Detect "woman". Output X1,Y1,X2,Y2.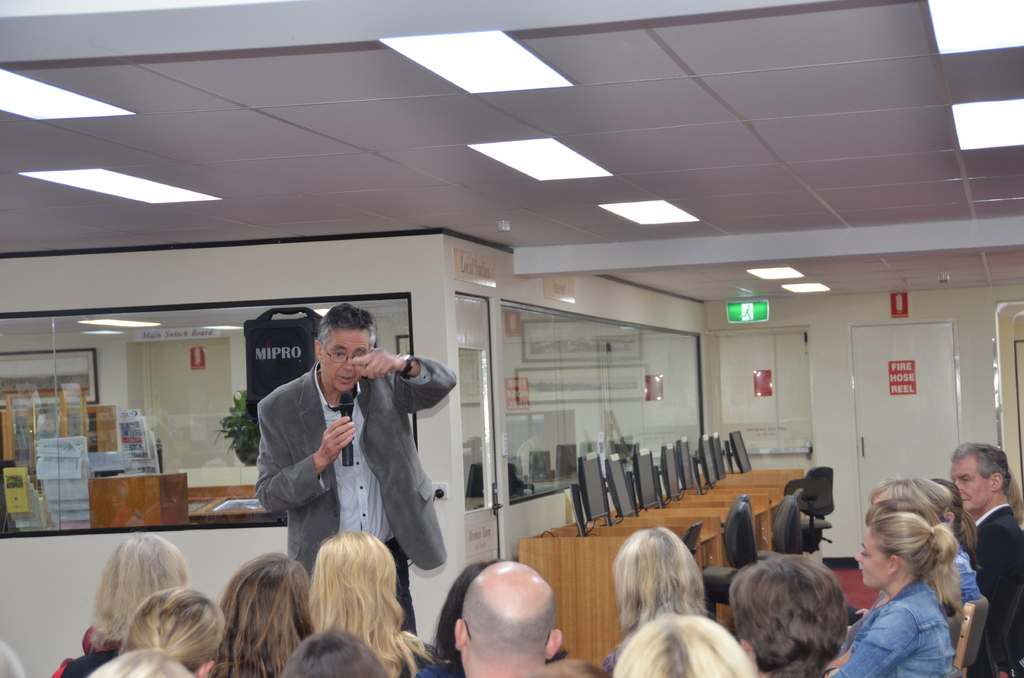
198,553,315,677.
